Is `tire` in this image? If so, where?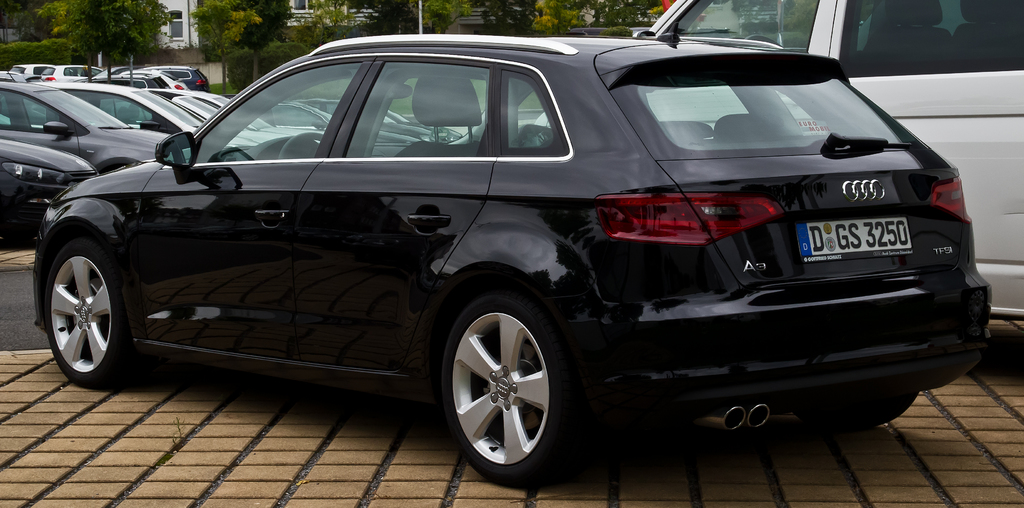
Yes, at detection(440, 291, 593, 483).
